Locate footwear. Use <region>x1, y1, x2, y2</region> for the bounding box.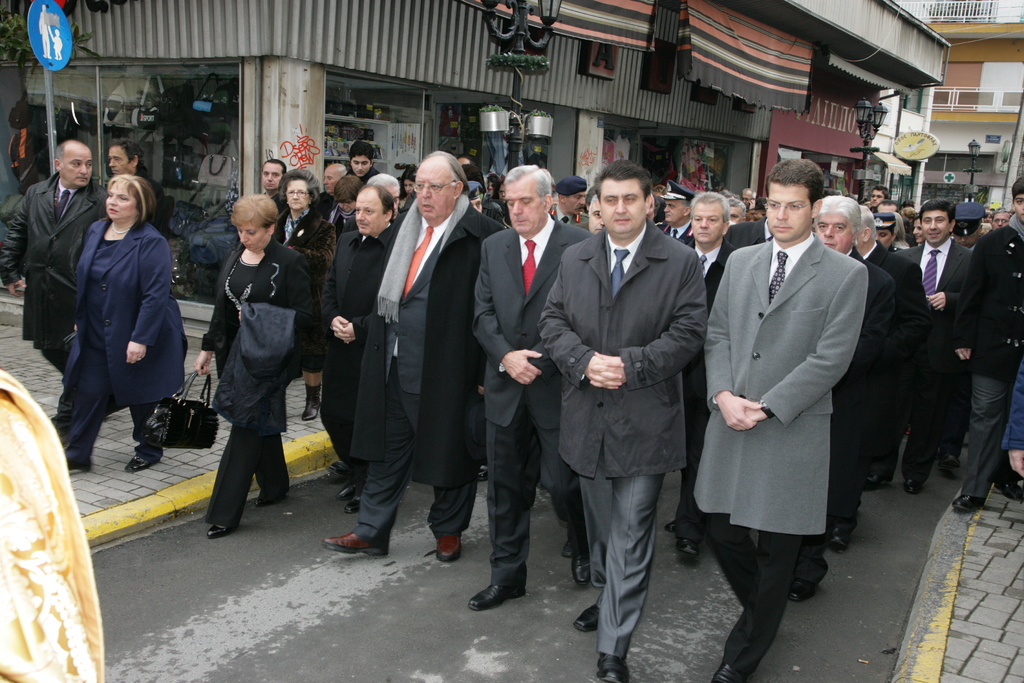
<region>901, 478, 919, 498</region>.
